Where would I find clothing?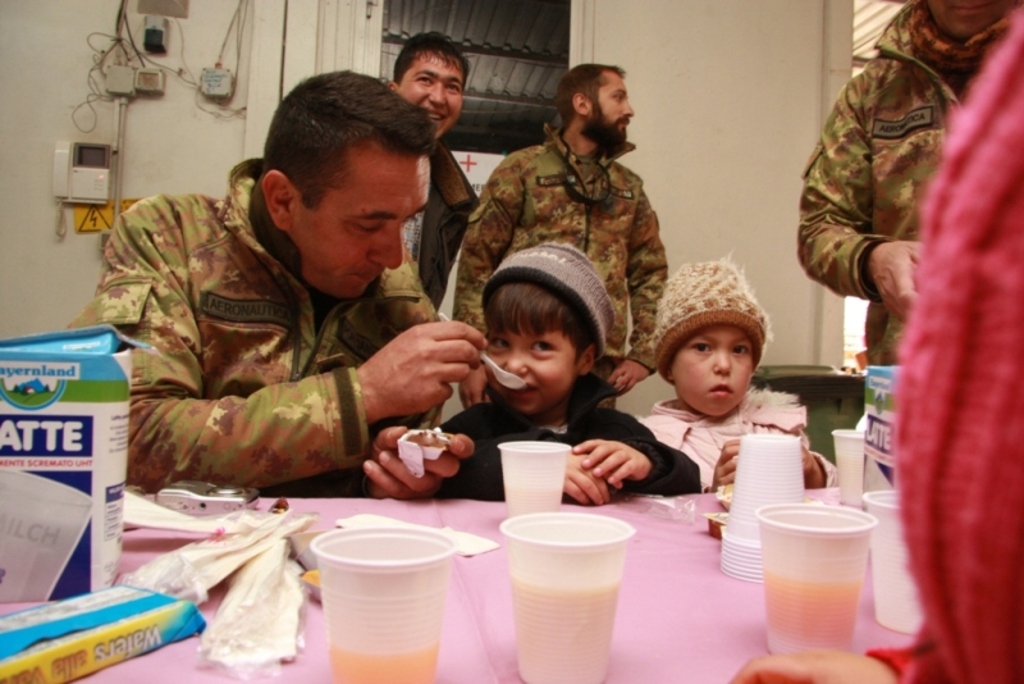
At [860,0,1023,683].
